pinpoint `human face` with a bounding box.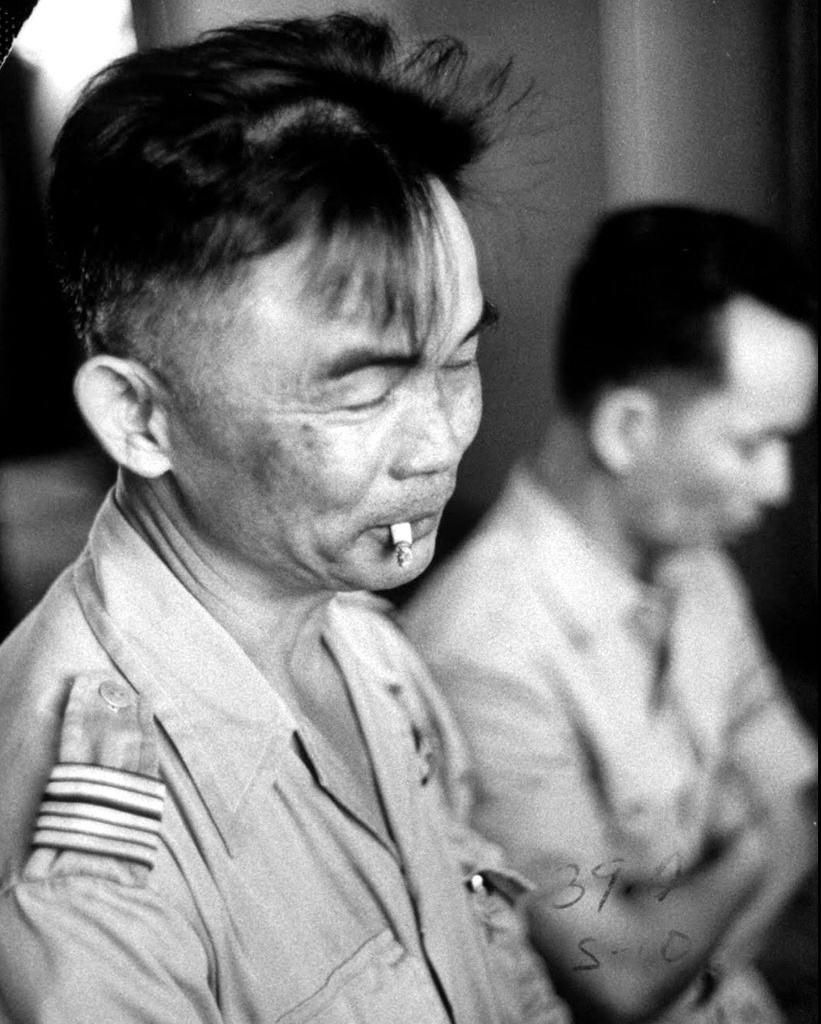
bbox=(181, 190, 500, 584).
